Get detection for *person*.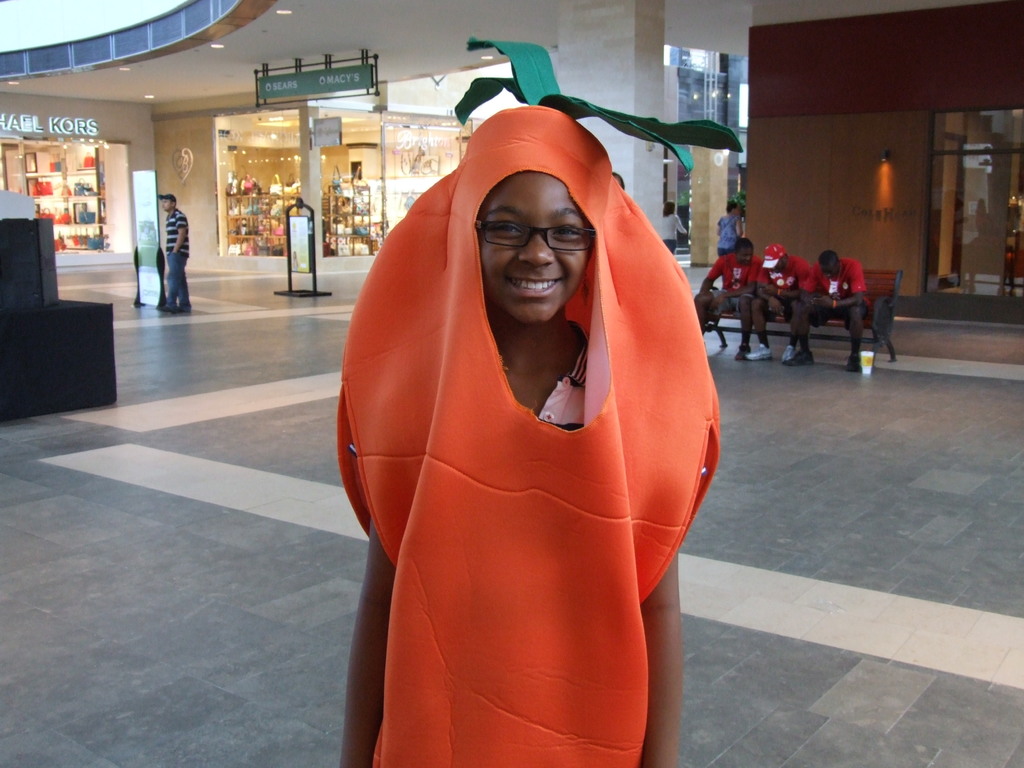
Detection: 696, 239, 775, 363.
